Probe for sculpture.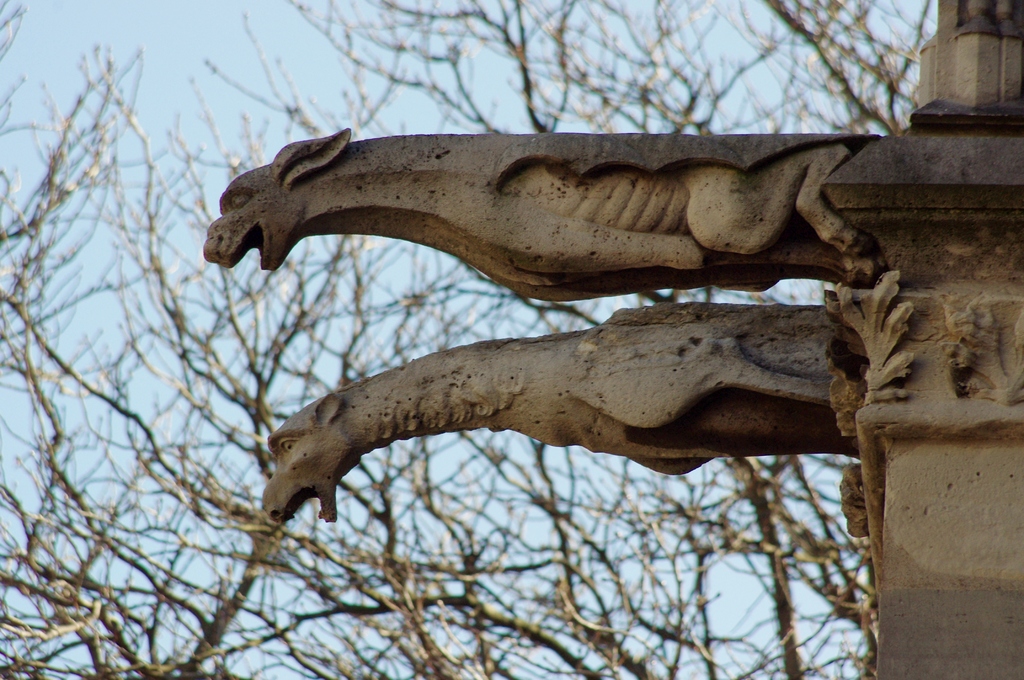
Probe result: BBox(231, 106, 923, 521).
